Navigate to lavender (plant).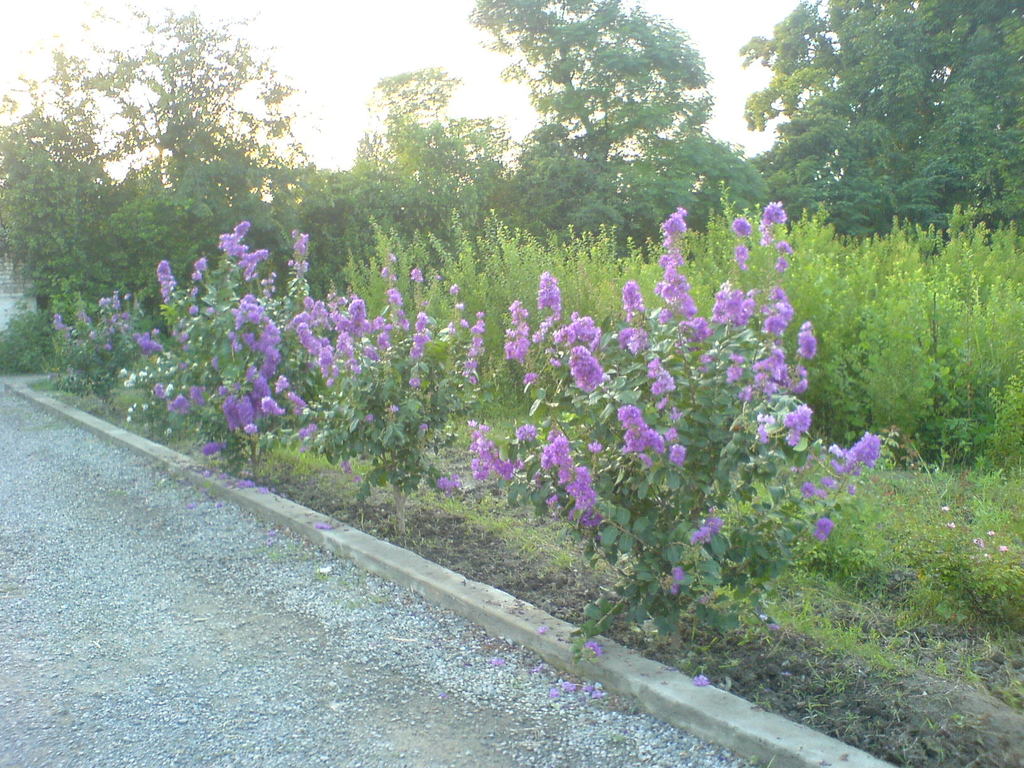
Navigation target: Rect(236, 398, 253, 422).
